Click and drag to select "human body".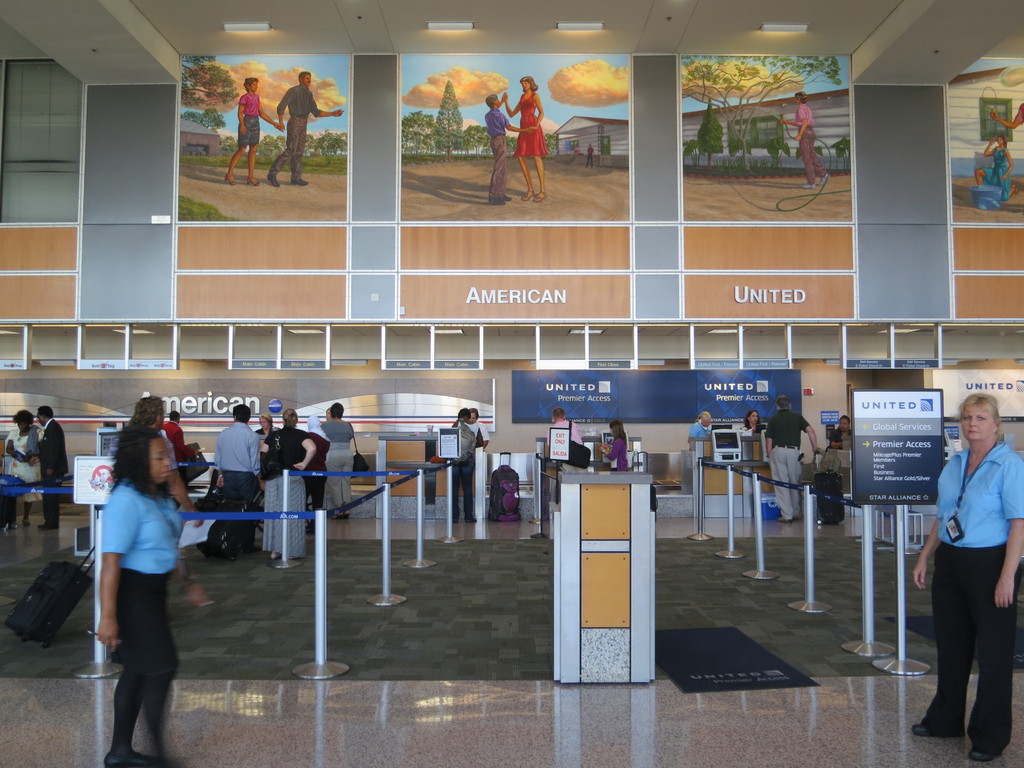
Selection: [x1=220, y1=79, x2=282, y2=186].
